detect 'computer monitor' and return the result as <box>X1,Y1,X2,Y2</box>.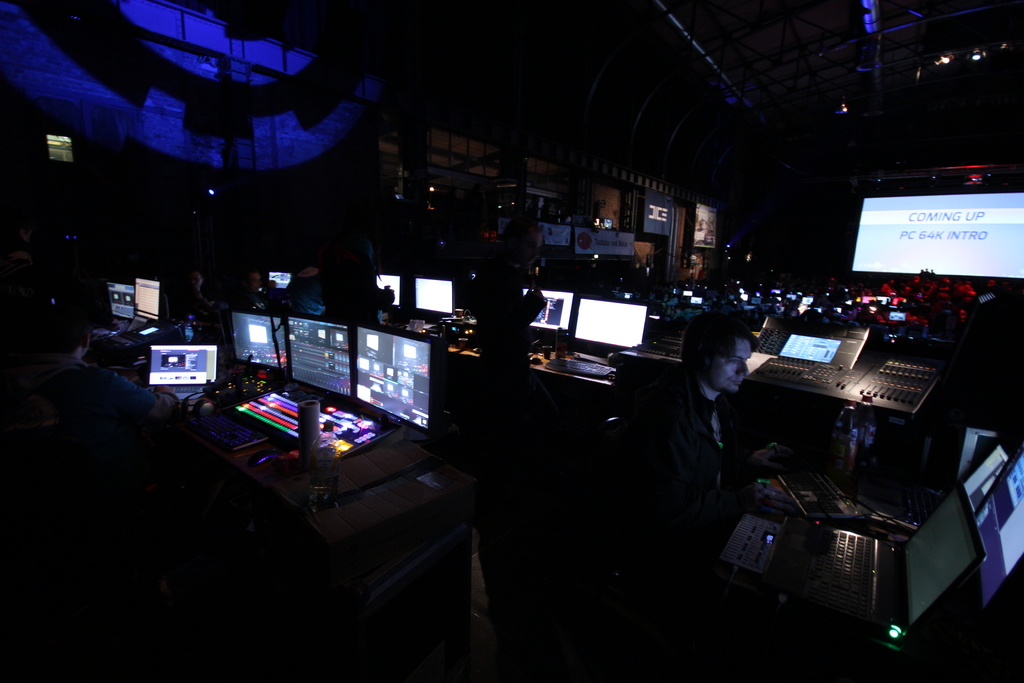
<box>287,309,356,400</box>.
